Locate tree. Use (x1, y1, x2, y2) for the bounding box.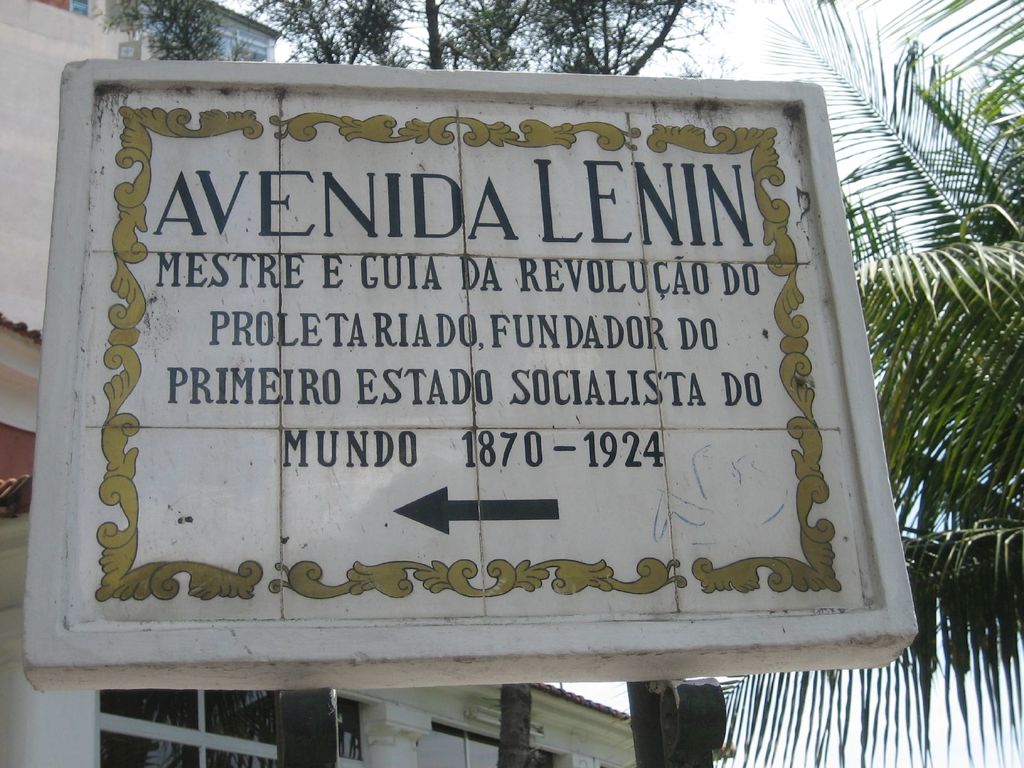
(119, 0, 707, 767).
